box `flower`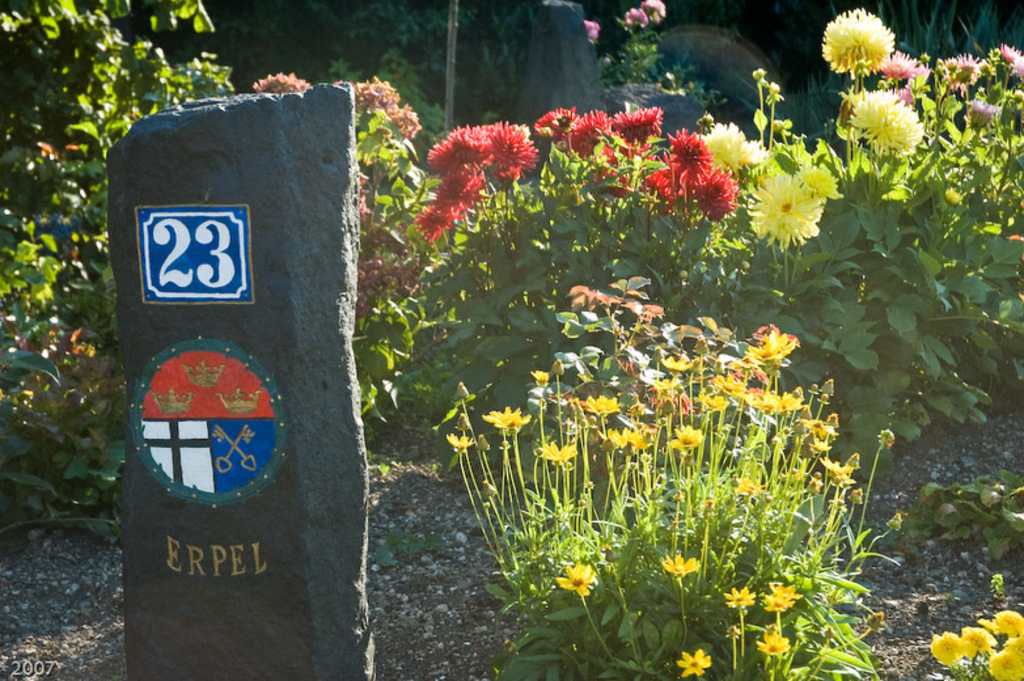
<box>623,5,649,29</box>
